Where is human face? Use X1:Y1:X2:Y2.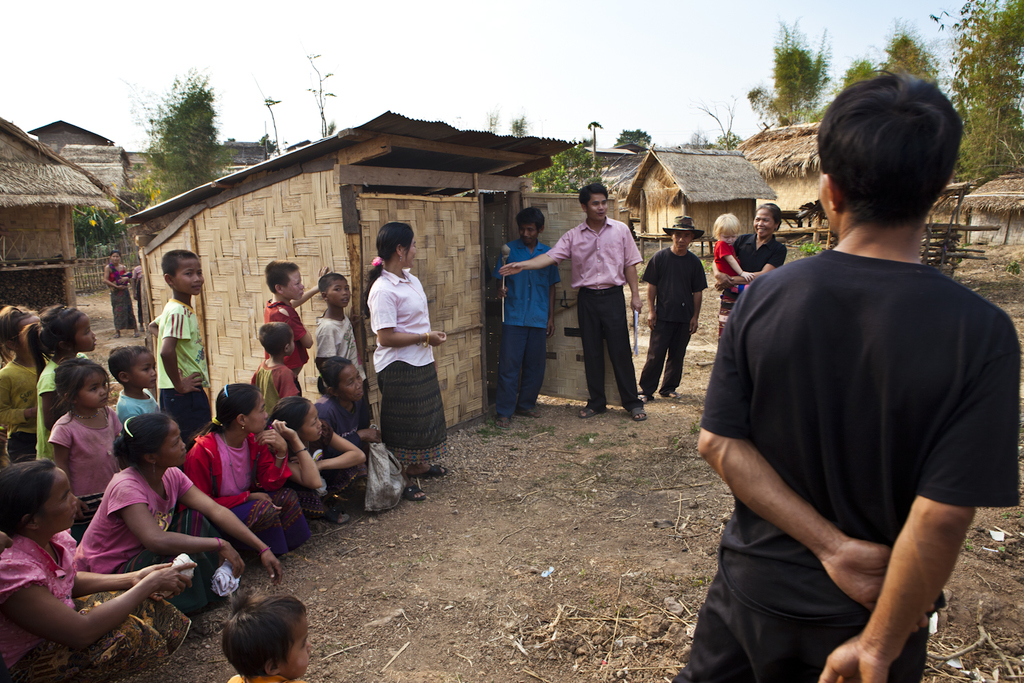
519:221:535:240.
